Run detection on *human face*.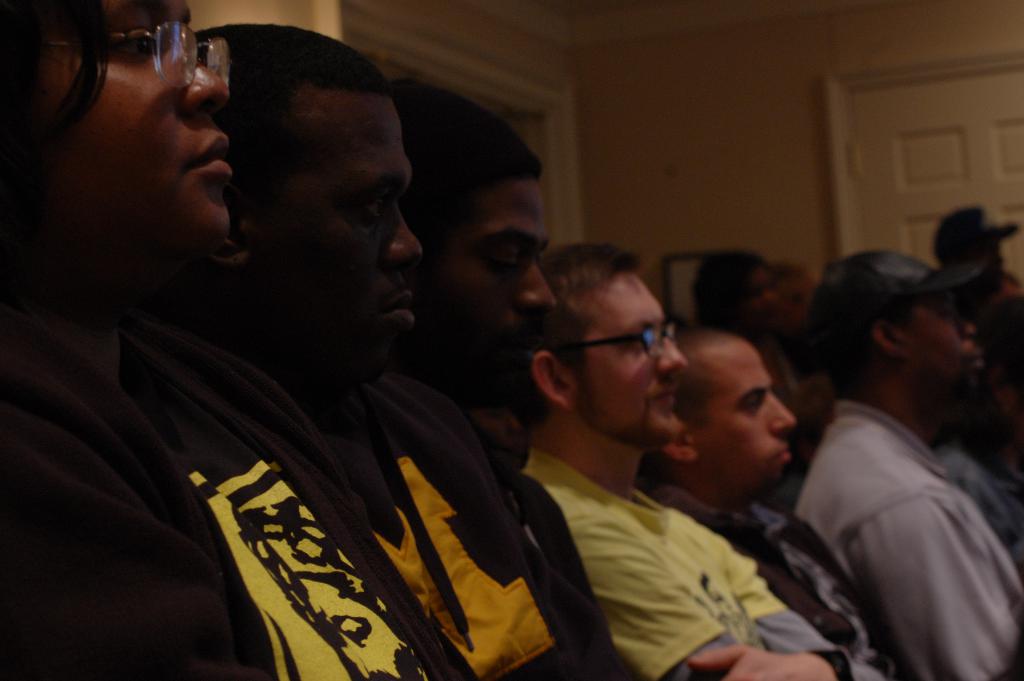
Result: 264/67/431/357.
